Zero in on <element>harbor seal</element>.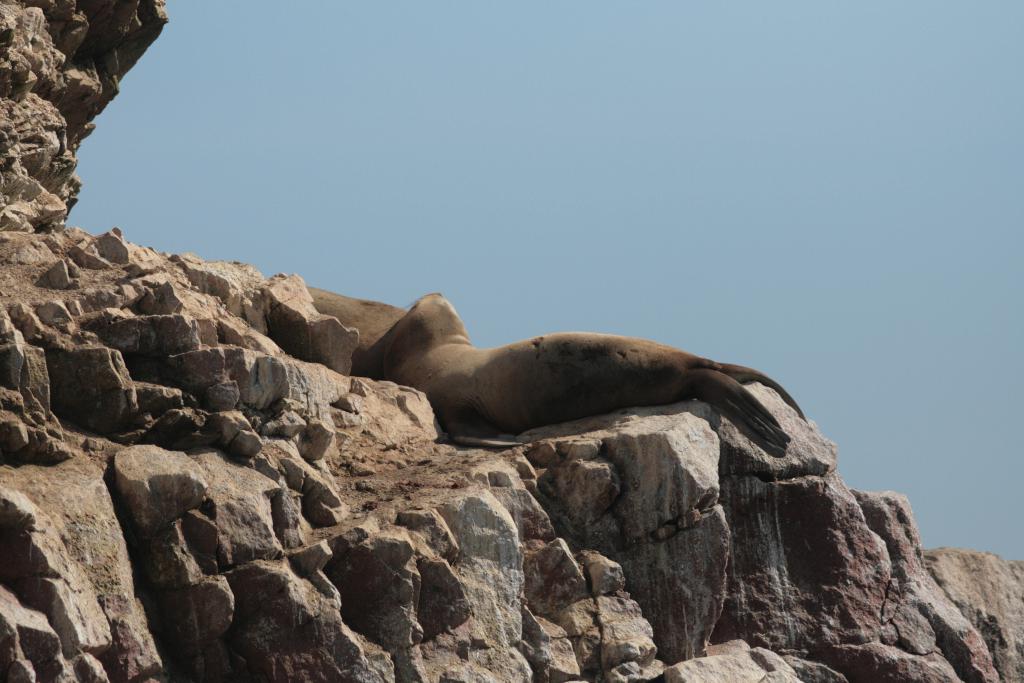
Zeroed in: {"x1": 355, "y1": 299, "x2": 813, "y2": 459}.
